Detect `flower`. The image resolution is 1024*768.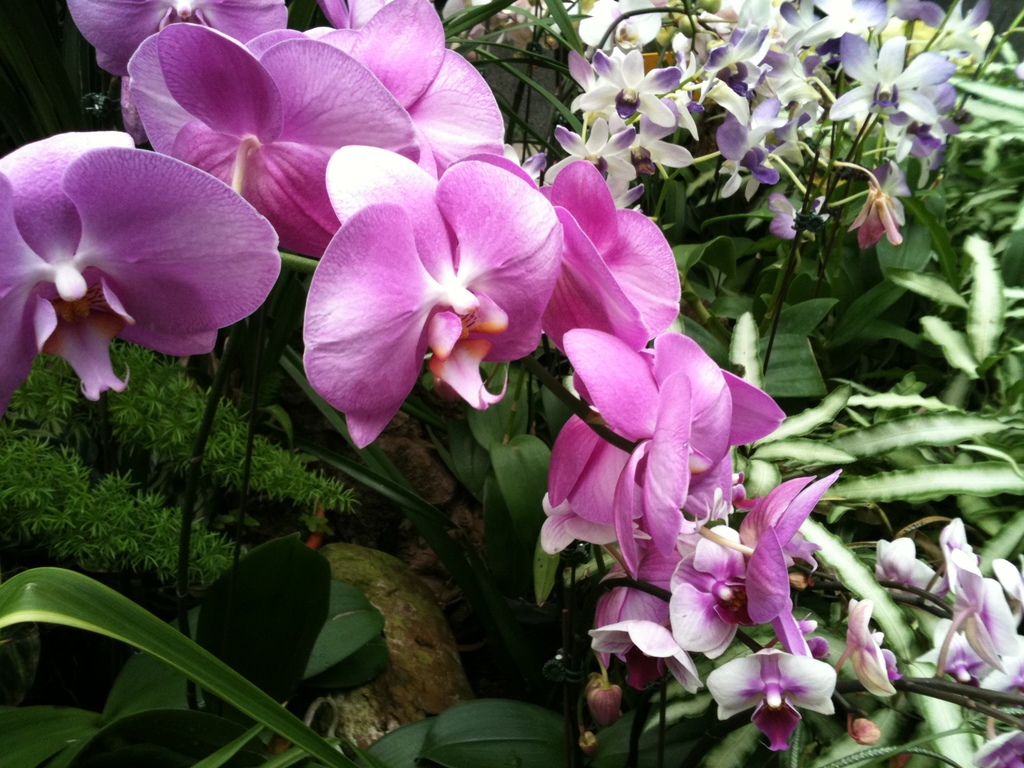
region(713, 644, 838, 748).
